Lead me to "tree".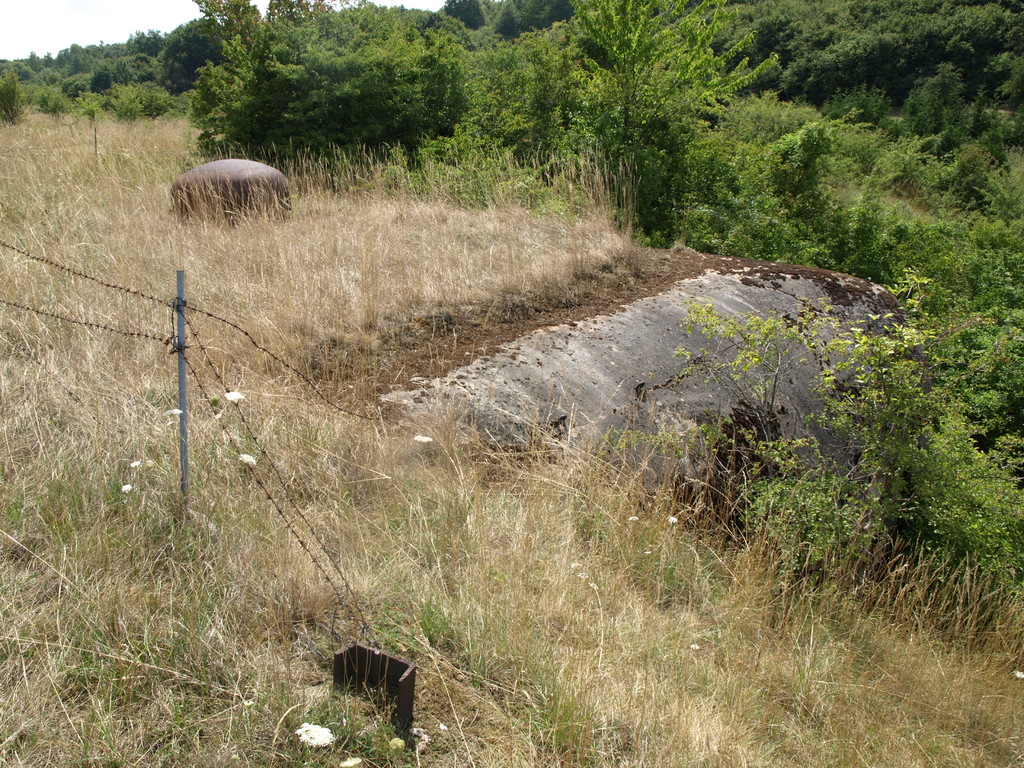
Lead to (191,0,489,140).
